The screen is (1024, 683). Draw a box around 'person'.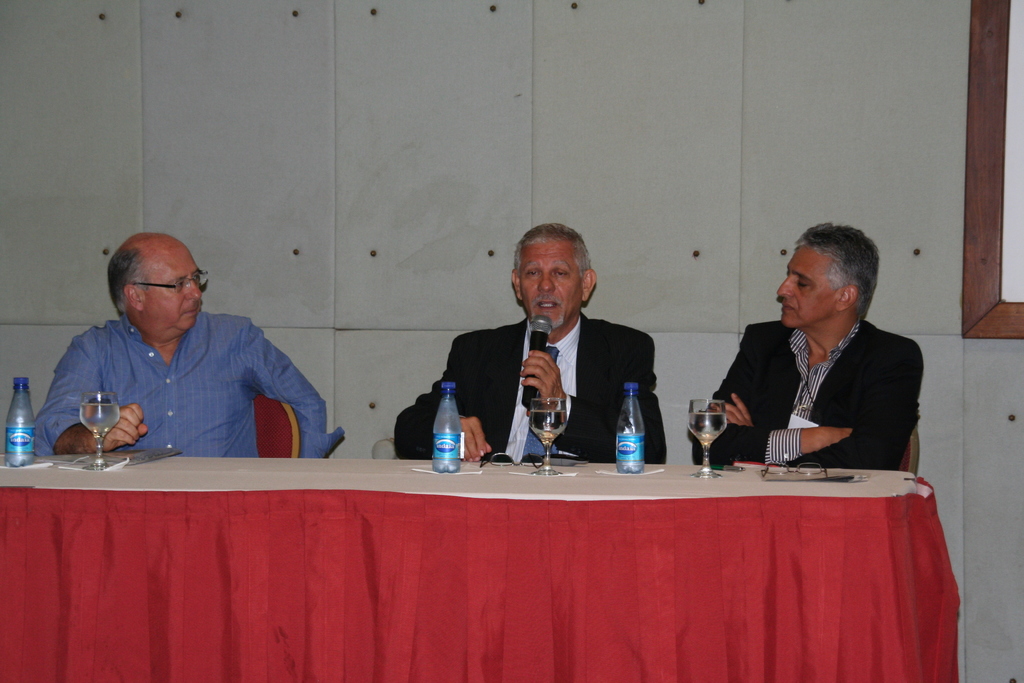
689/221/925/466.
